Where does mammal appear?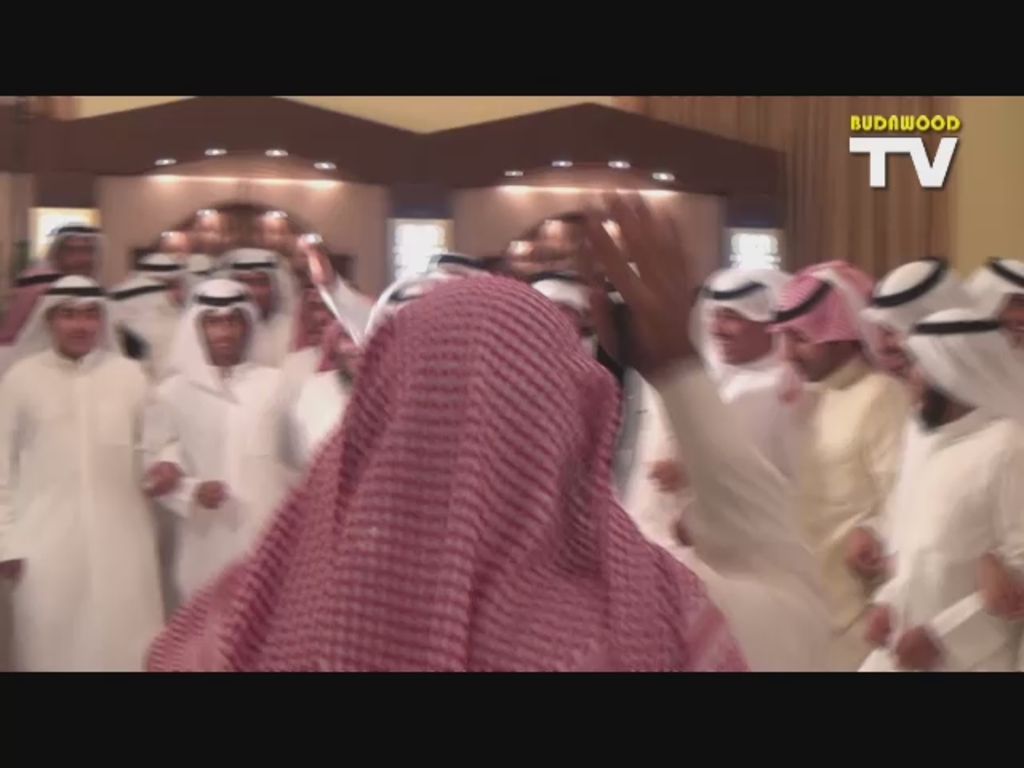
Appears at 778:258:917:534.
